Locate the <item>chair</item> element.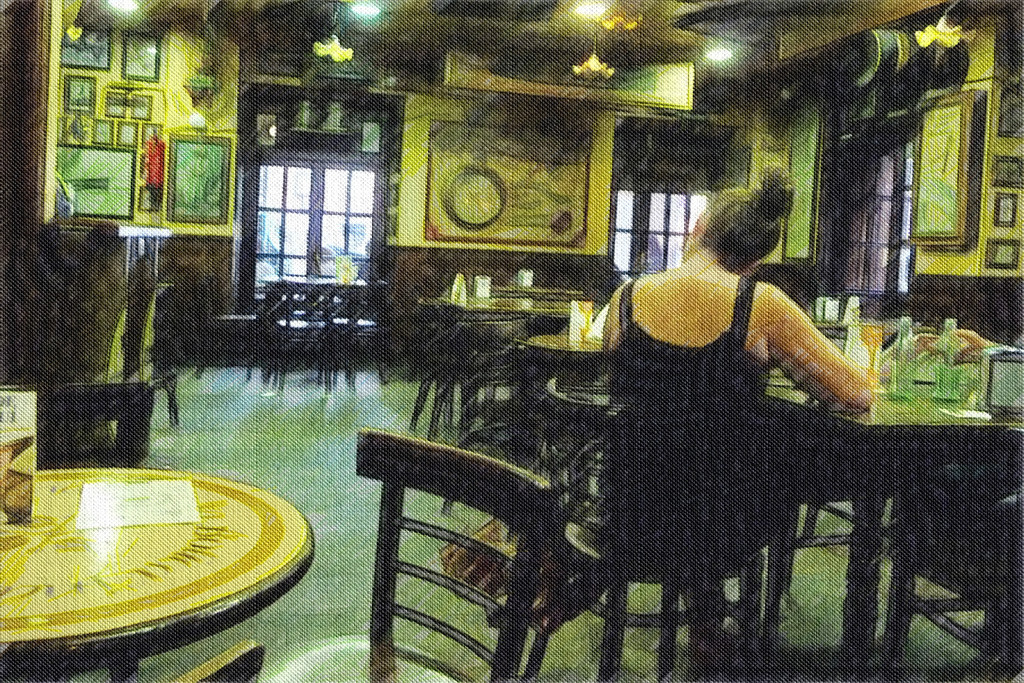
Element bbox: 35, 379, 157, 682.
